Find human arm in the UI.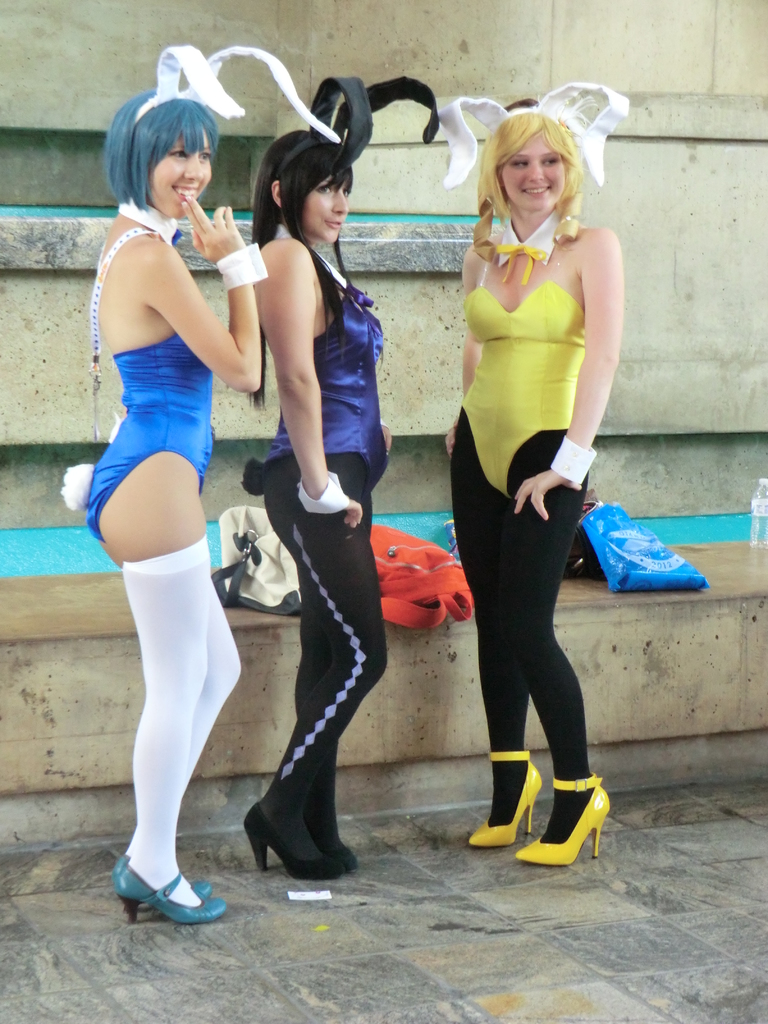
UI element at select_region(264, 240, 363, 529).
